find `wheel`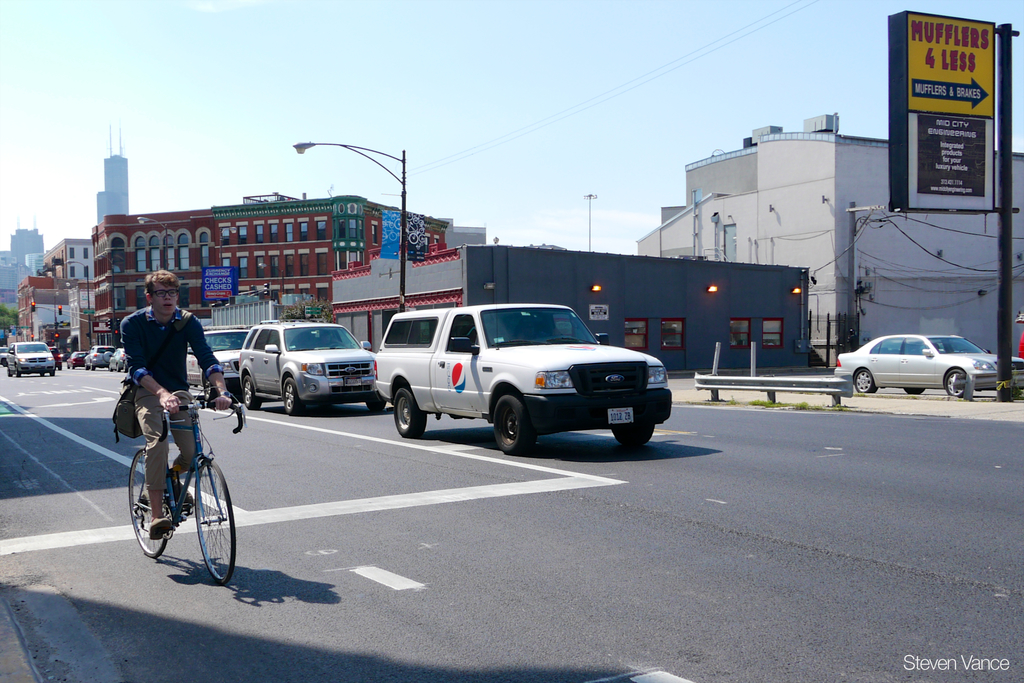
bbox=(379, 221, 386, 228)
